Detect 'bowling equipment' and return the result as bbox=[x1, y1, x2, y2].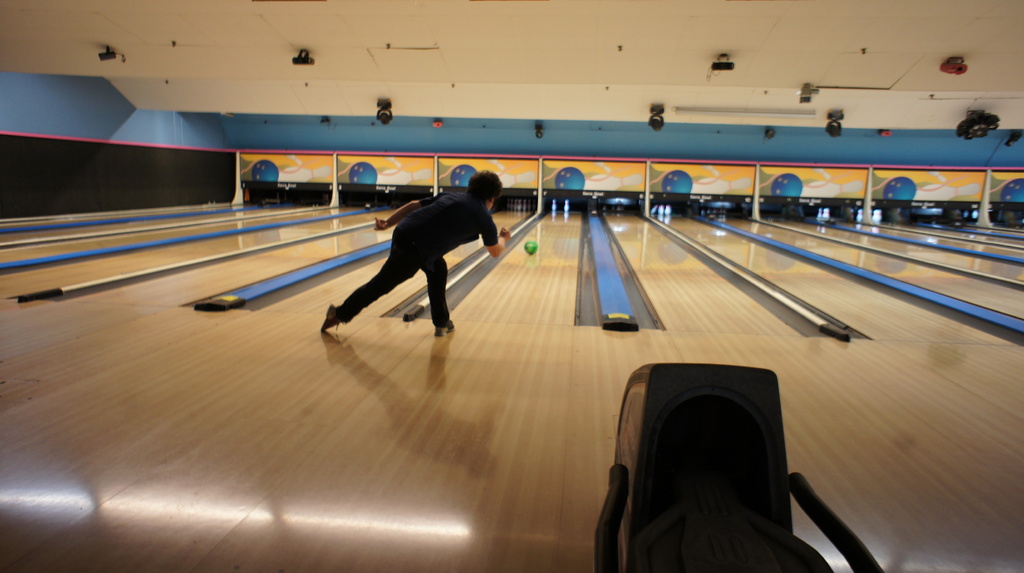
bbox=[496, 172, 536, 187].
